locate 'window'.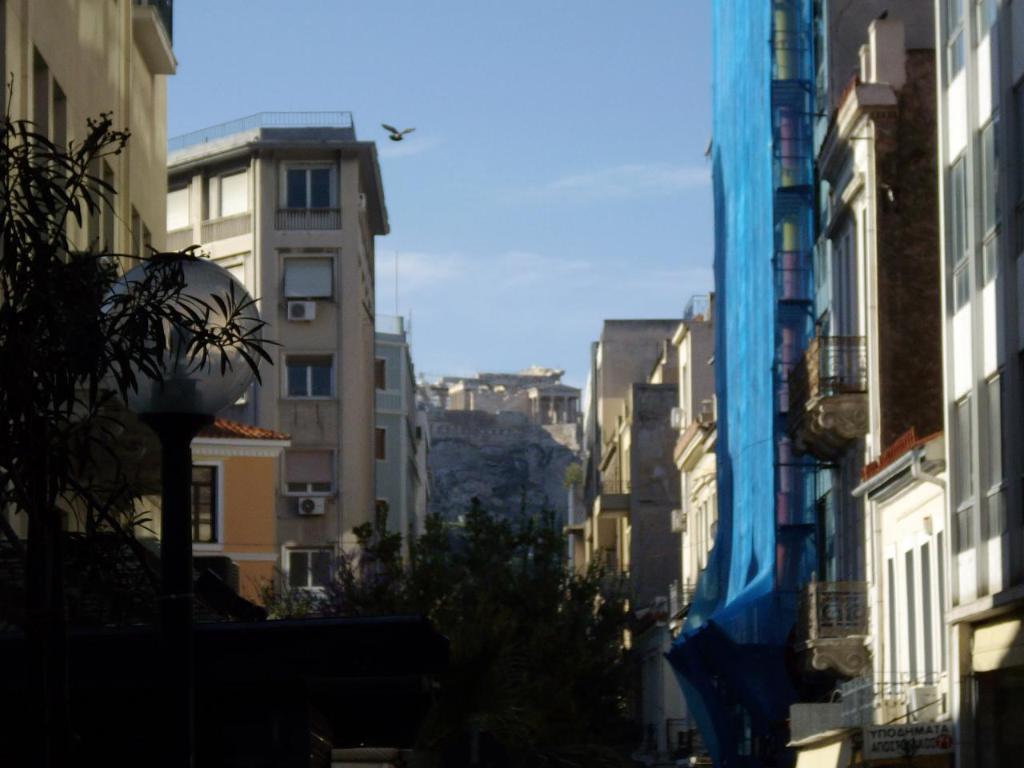
Bounding box: {"left": 278, "top": 548, "right": 339, "bottom": 600}.
